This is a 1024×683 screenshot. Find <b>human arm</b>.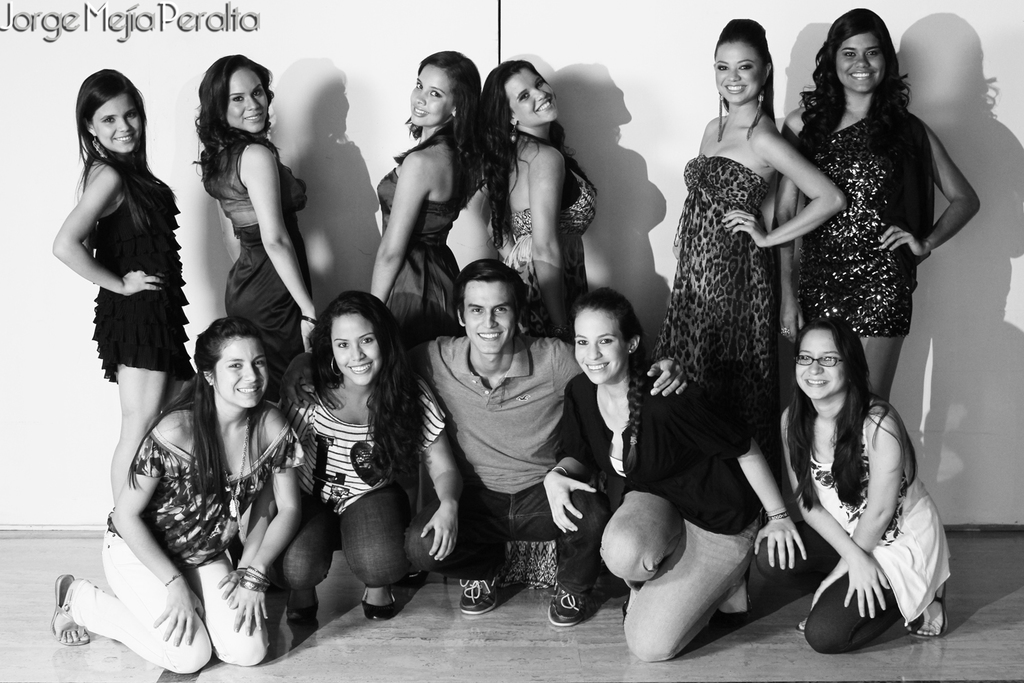
Bounding box: crop(550, 337, 692, 399).
